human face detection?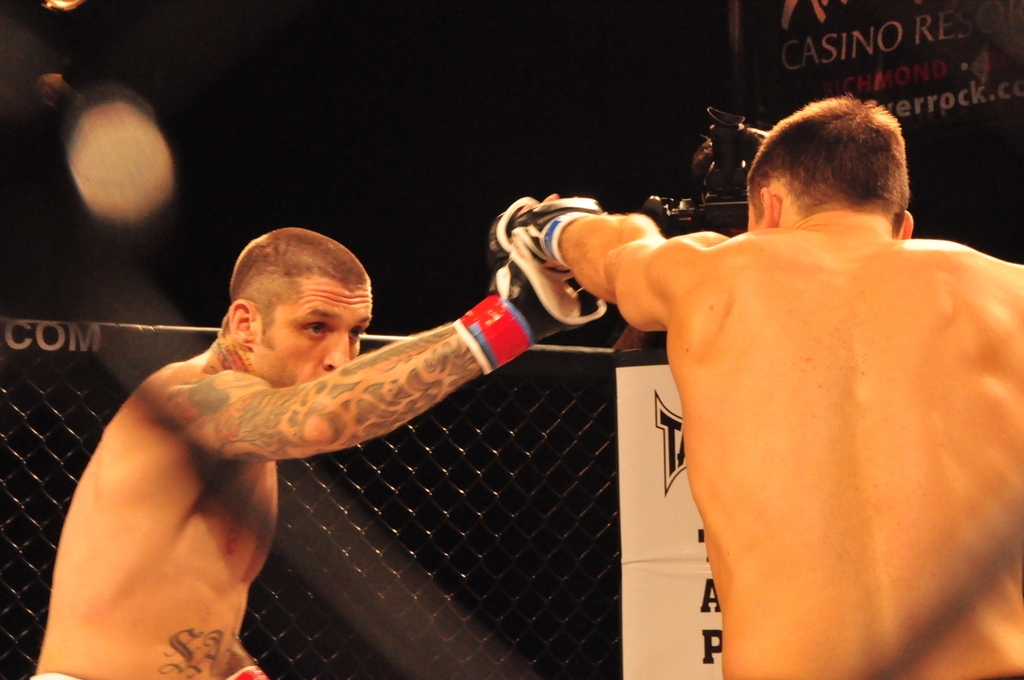
[left=749, top=196, right=764, bottom=233]
